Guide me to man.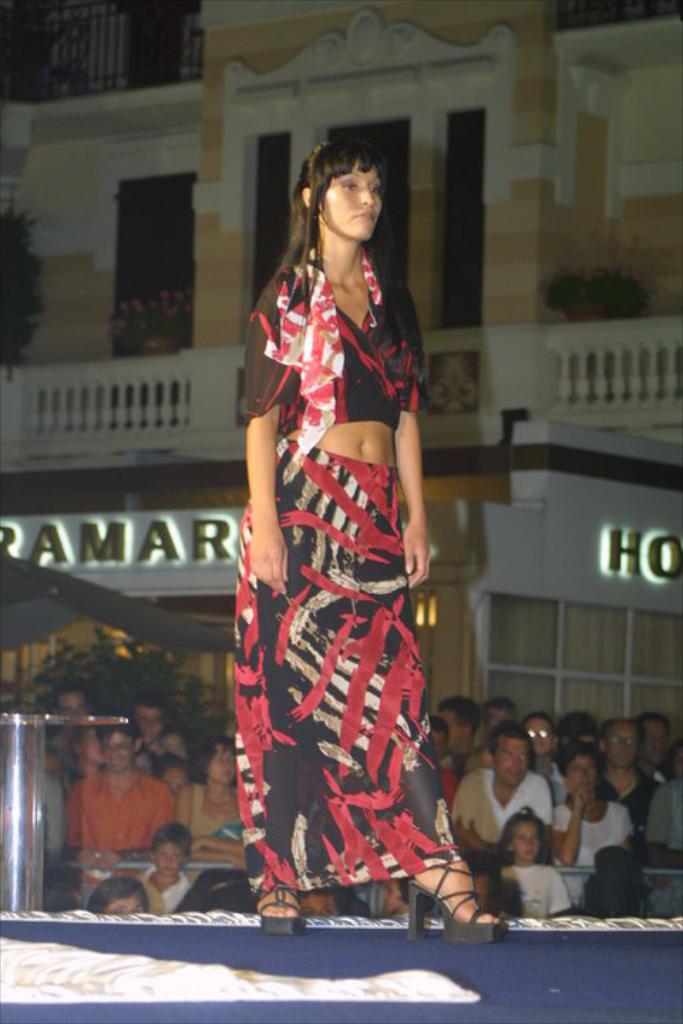
Guidance: box(450, 720, 556, 860).
